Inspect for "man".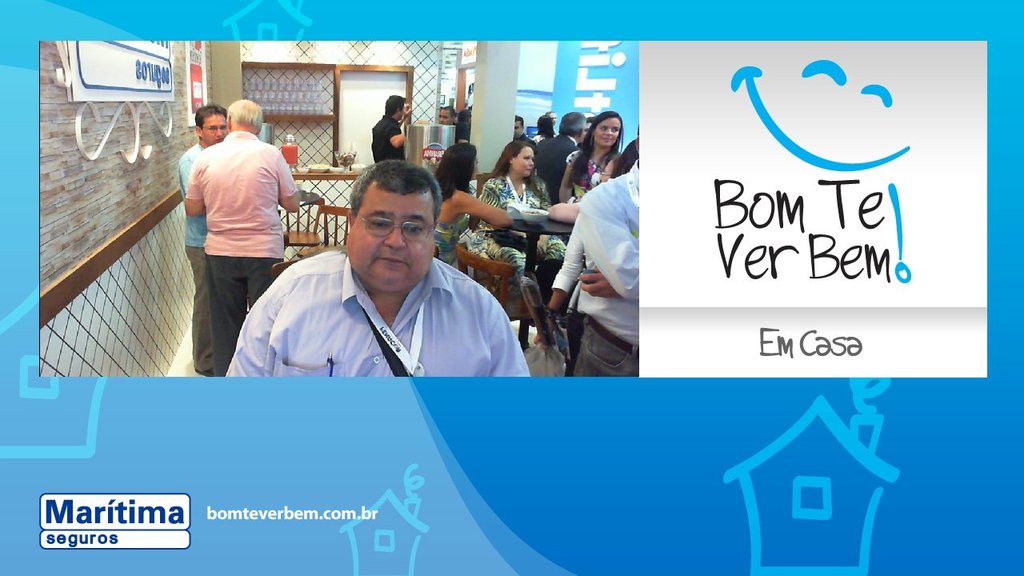
Inspection: x1=514 y1=114 x2=538 y2=150.
